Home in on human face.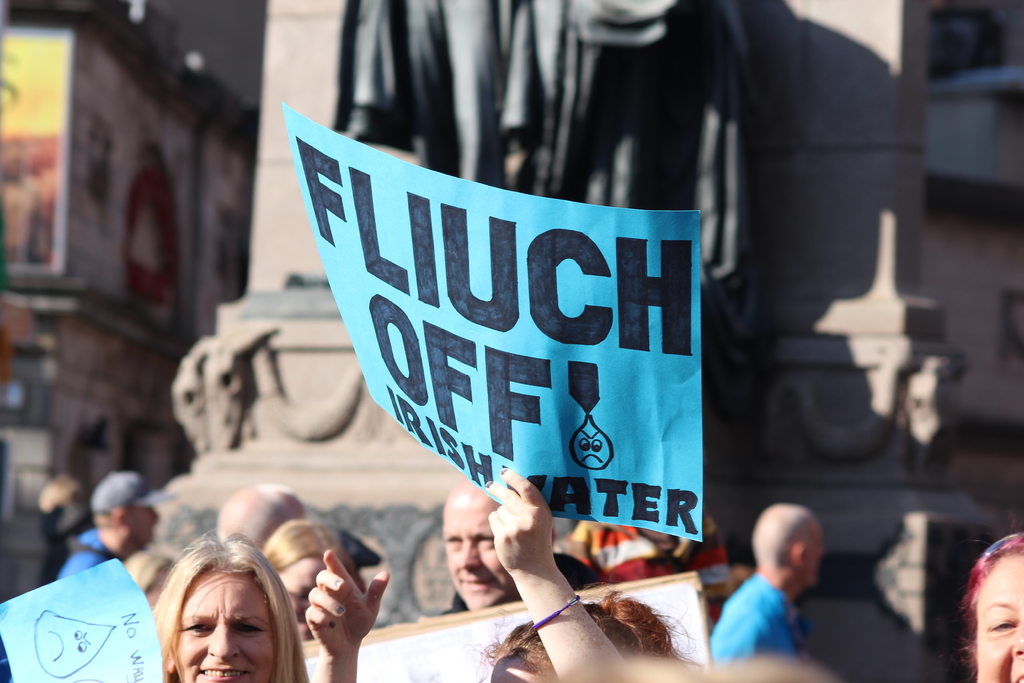
Homed in at [977,557,1023,682].
